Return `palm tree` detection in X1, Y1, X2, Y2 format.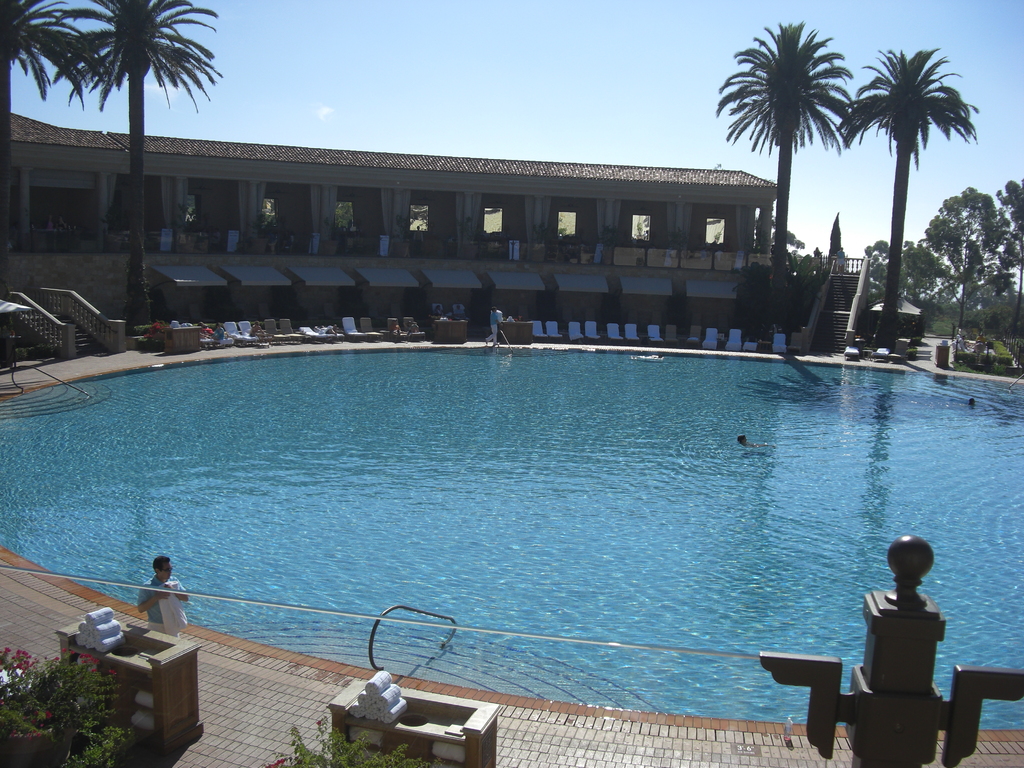
707, 20, 852, 351.
